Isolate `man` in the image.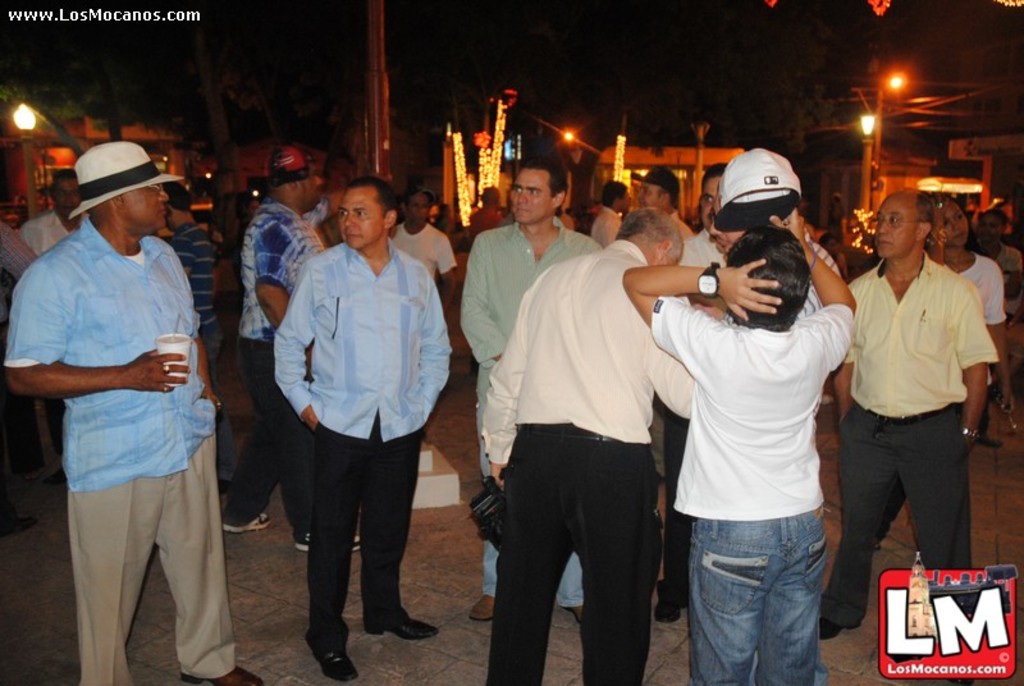
Isolated region: Rect(626, 172, 695, 243).
